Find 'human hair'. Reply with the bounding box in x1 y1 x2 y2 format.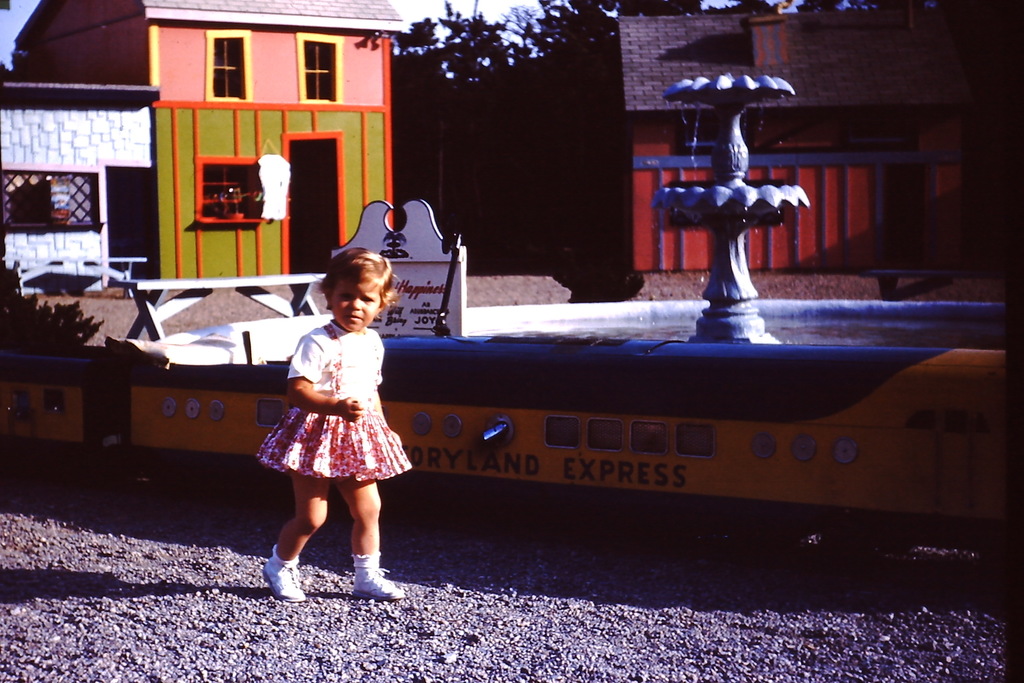
322 249 396 305.
